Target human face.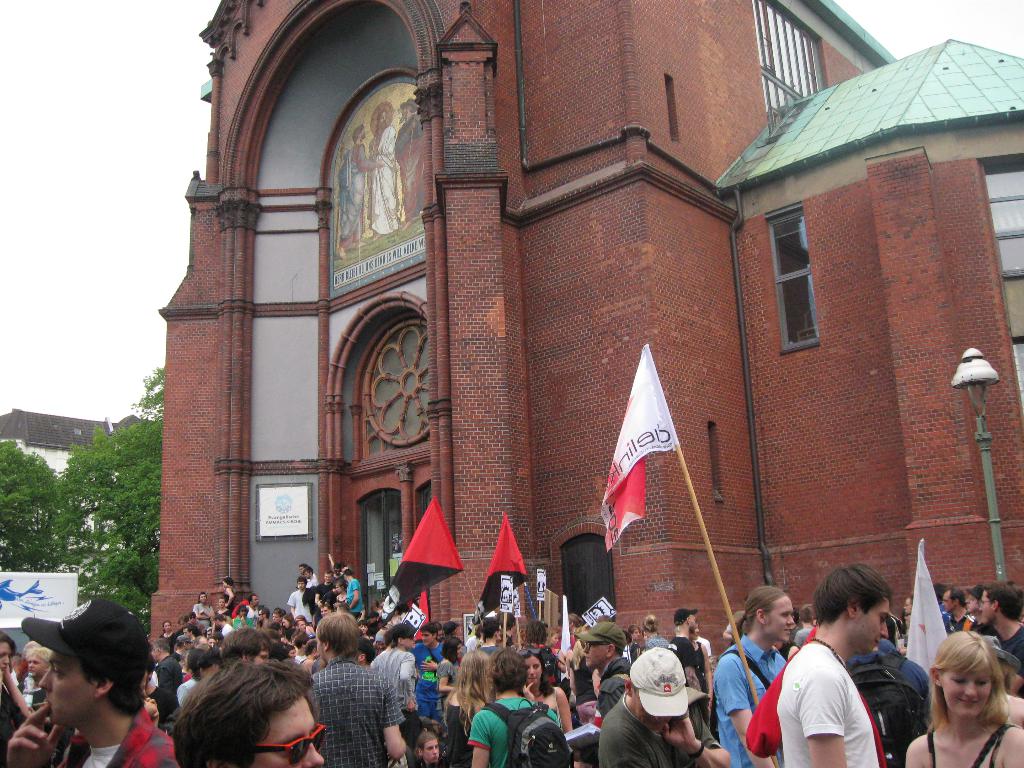
Target region: bbox(148, 645, 164, 661).
